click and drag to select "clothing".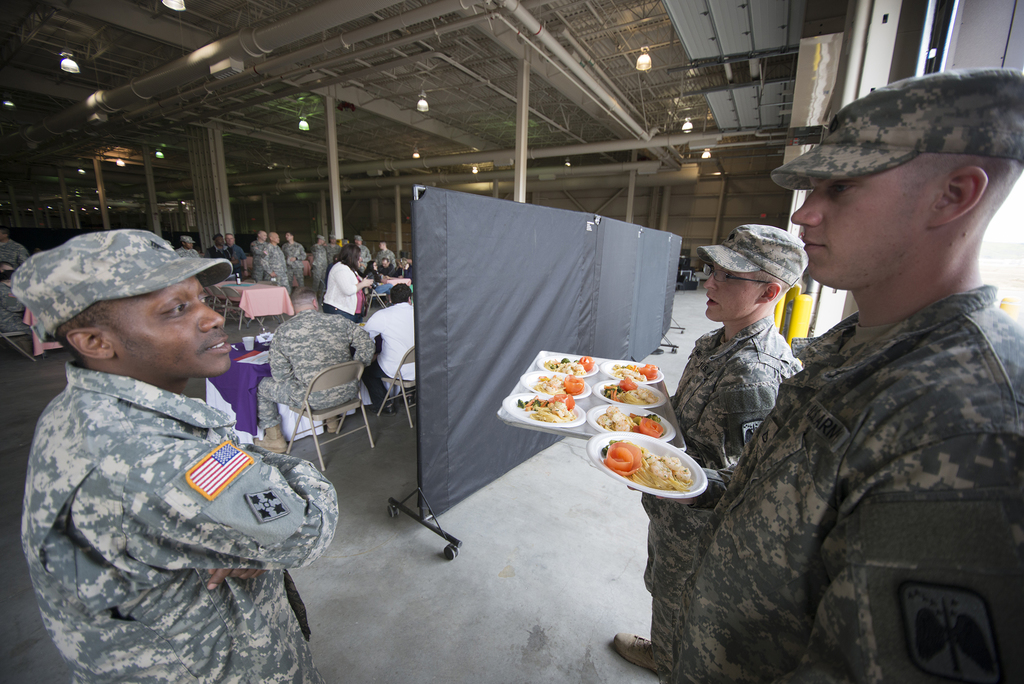
Selection: (x1=200, y1=248, x2=230, y2=279).
